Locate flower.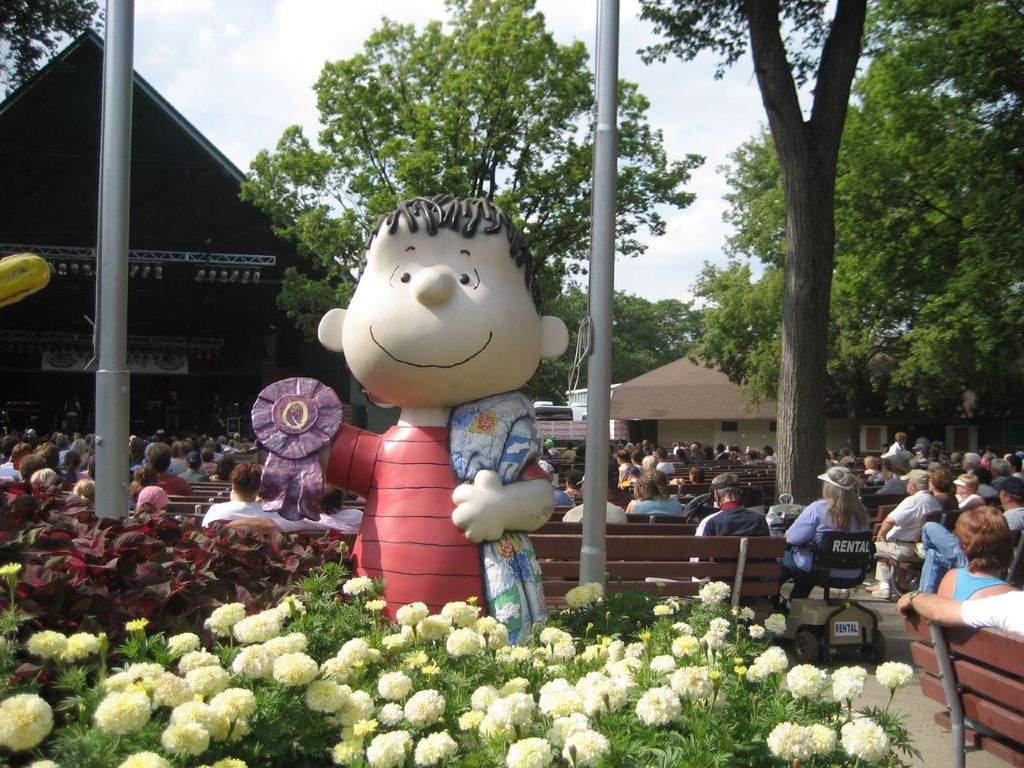
Bounding box: pyautogui.locateOnScreen(318, 657, 362, 682).
